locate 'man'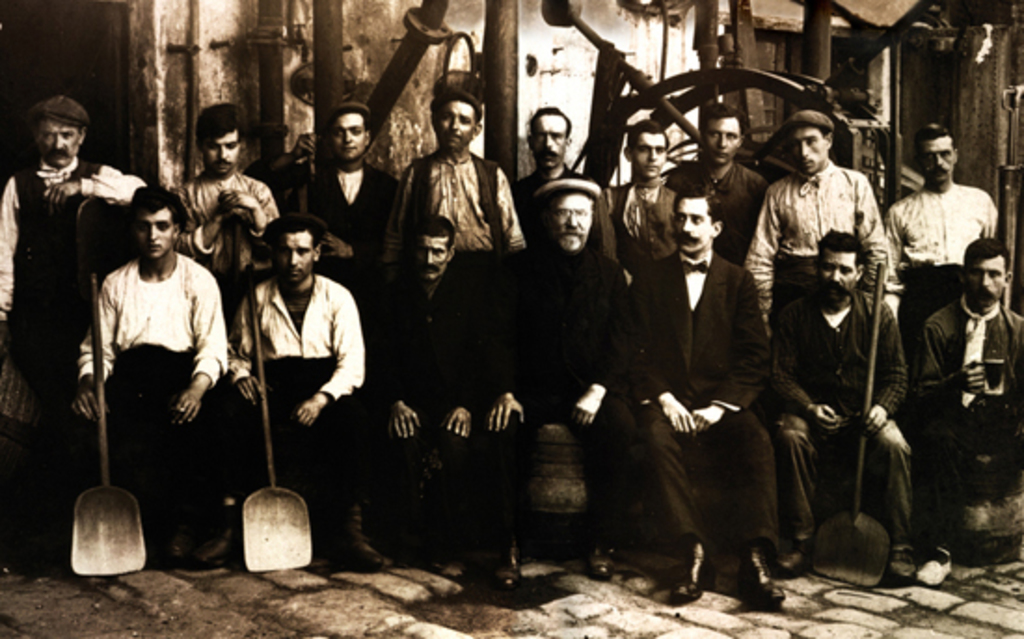
{"x1": 372, "y1": 205, "x2": 506, "y2": 587}
